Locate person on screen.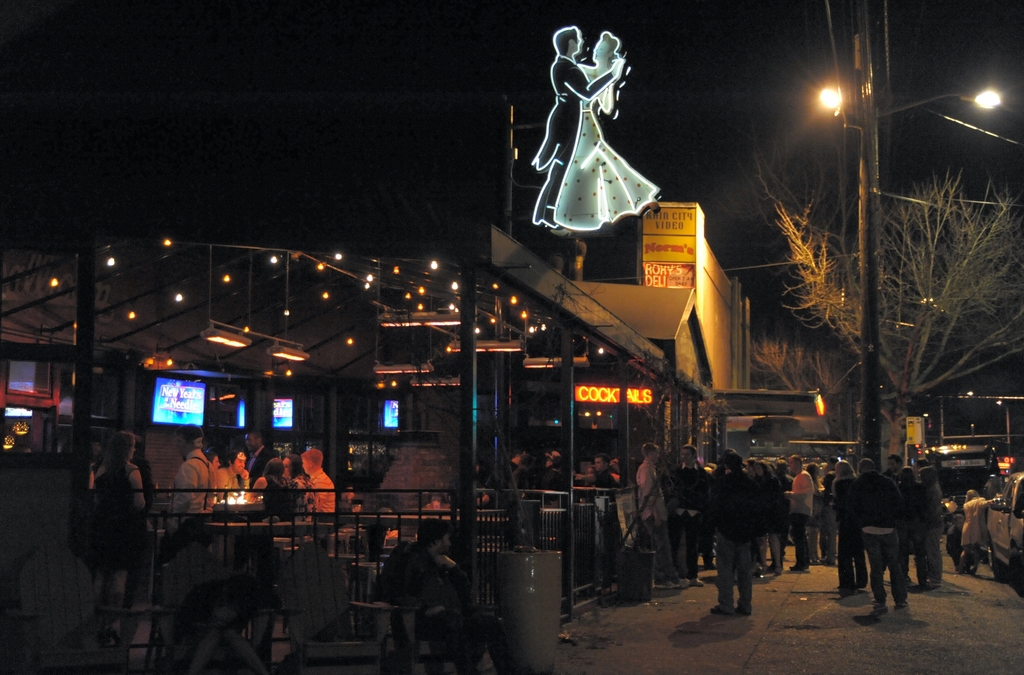
On screen at pyautogui.locateOnScreen(545, 30, 663, 233).
